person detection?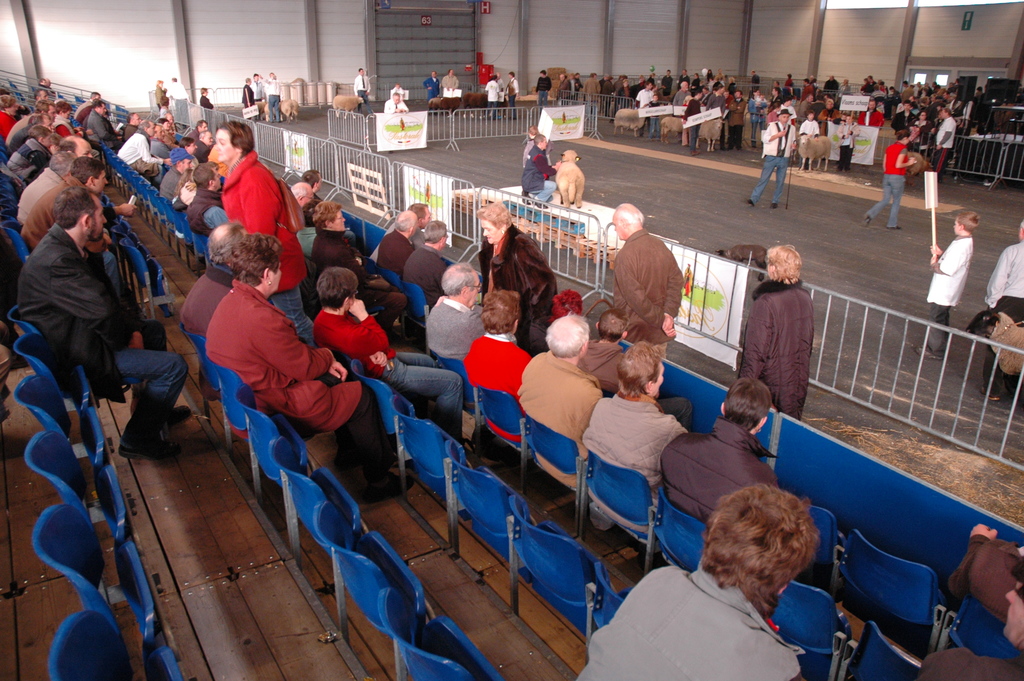
[984,222,1023,398]
